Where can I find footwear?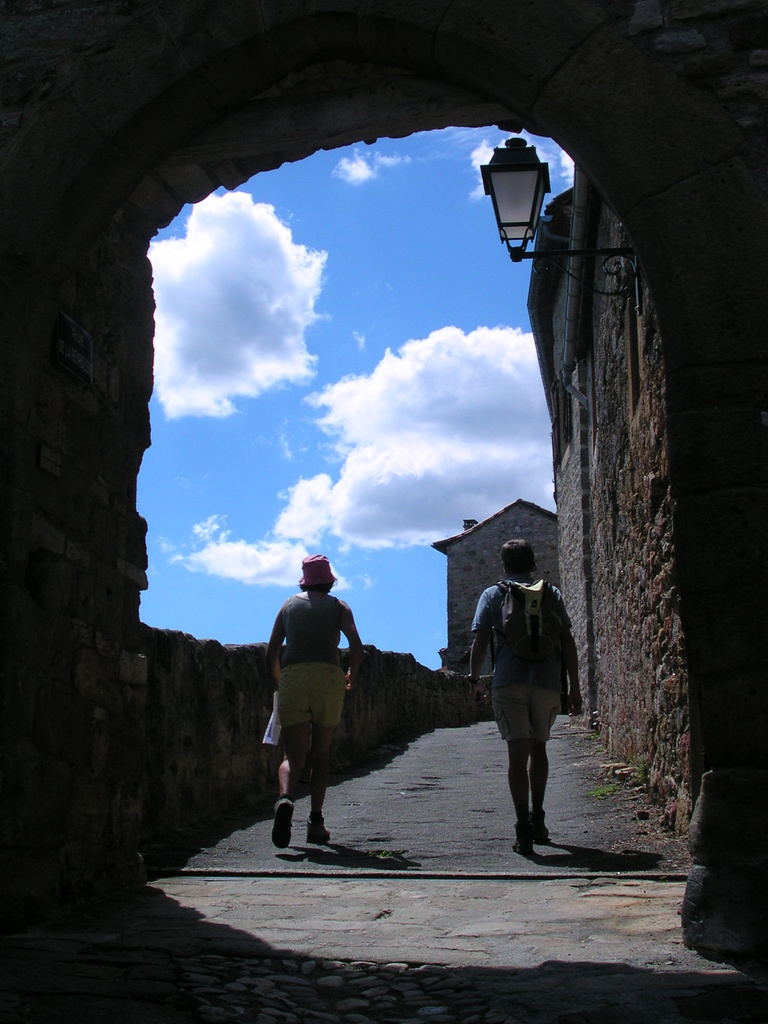
You can find it at 511:816:534:860.
